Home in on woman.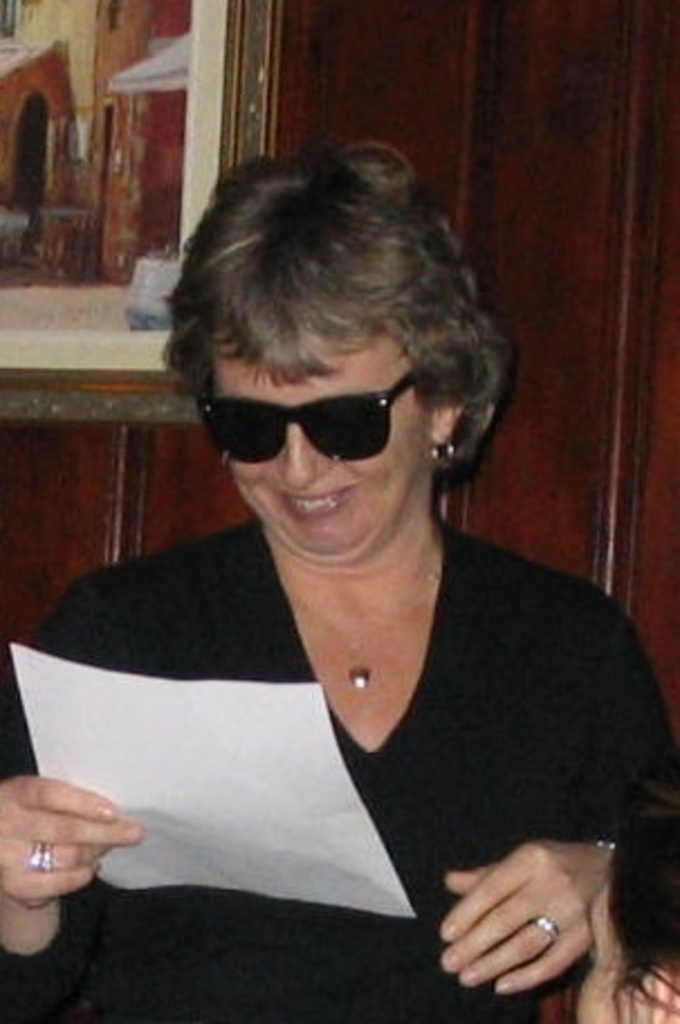
Homed in at (0,148,678,1022).
